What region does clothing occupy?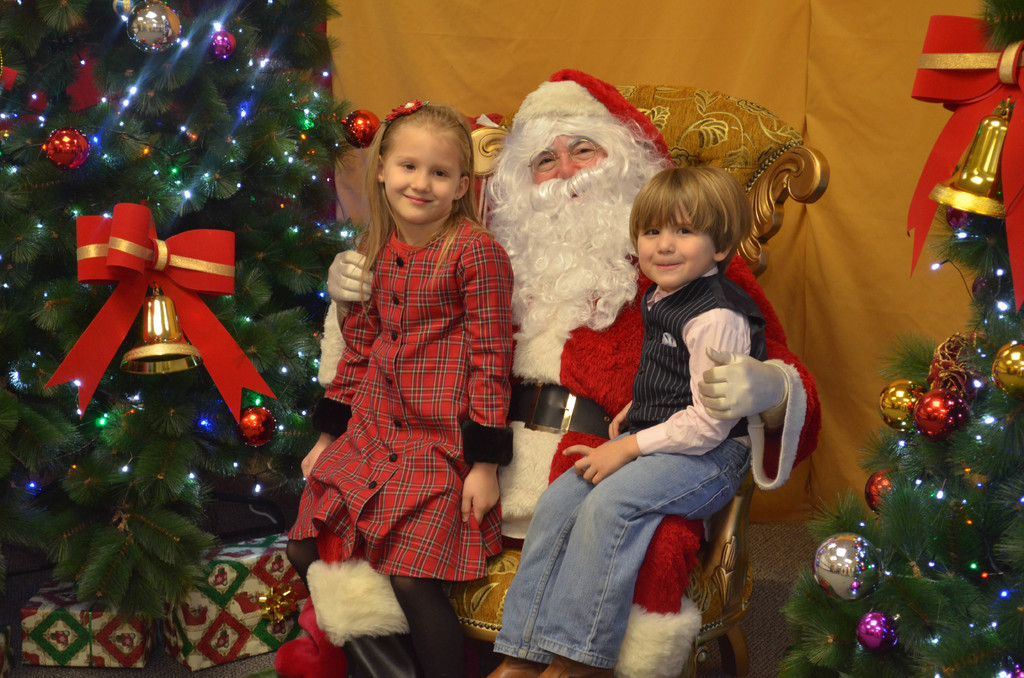
488, 439, 749, 671.
